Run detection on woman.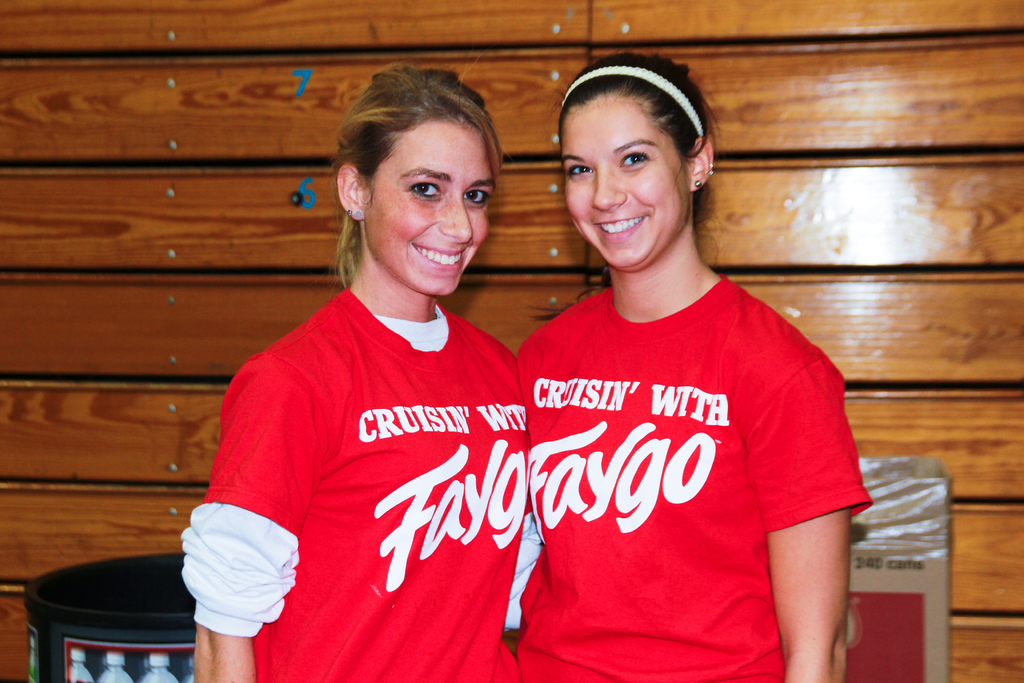
Result: <region>182, 90, 564, 682</region>.
